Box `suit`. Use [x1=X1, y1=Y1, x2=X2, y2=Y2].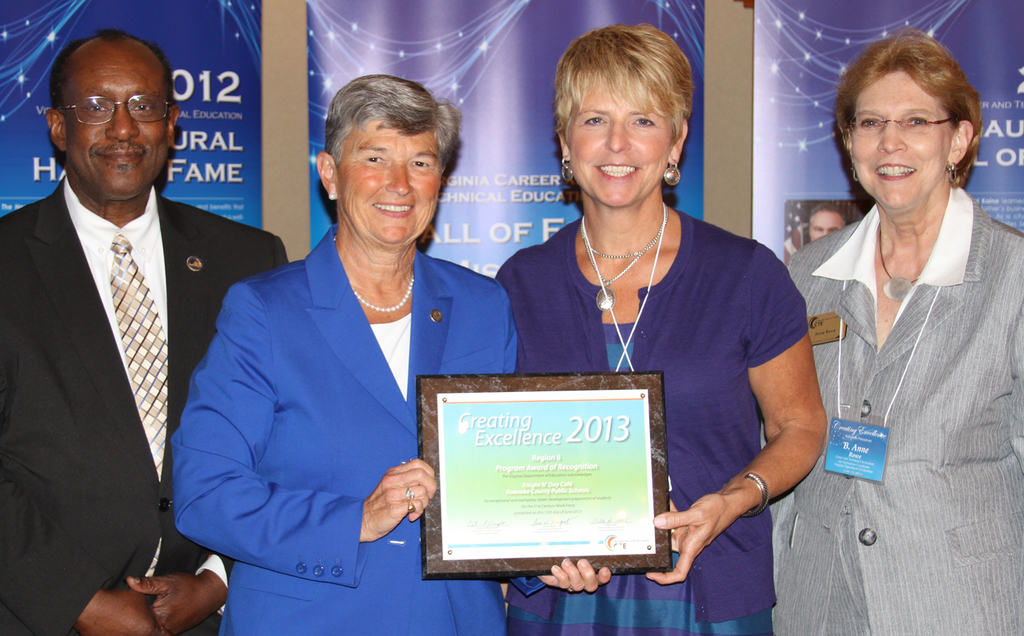
[x1=166, y1=223, x2=548, y2=635].
